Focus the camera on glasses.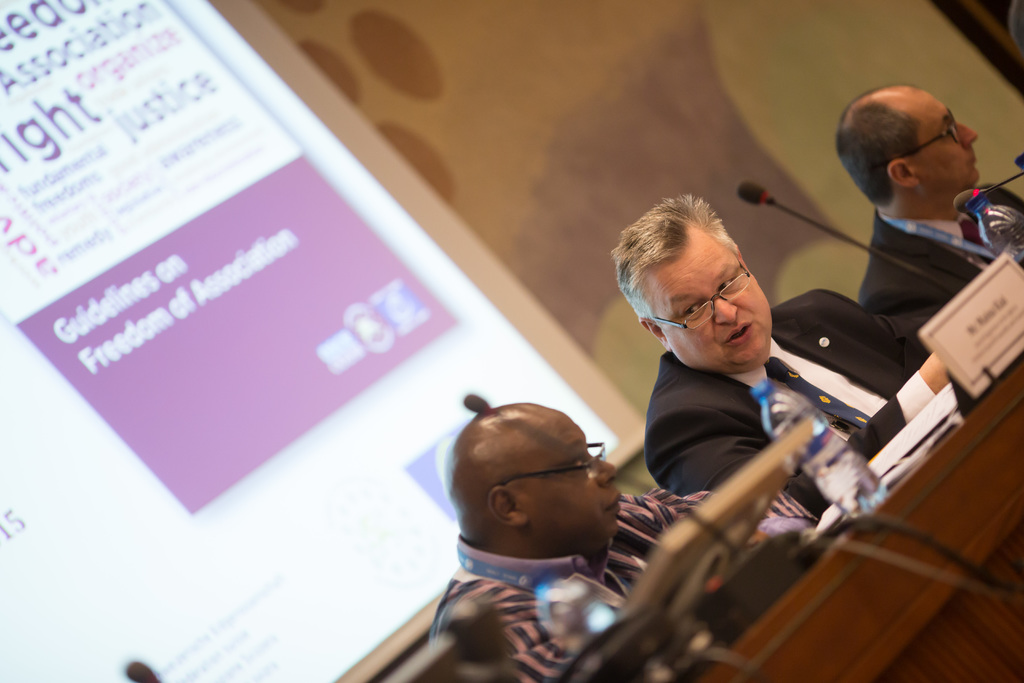
Focus region: locate(652, 264, 751, 330).
